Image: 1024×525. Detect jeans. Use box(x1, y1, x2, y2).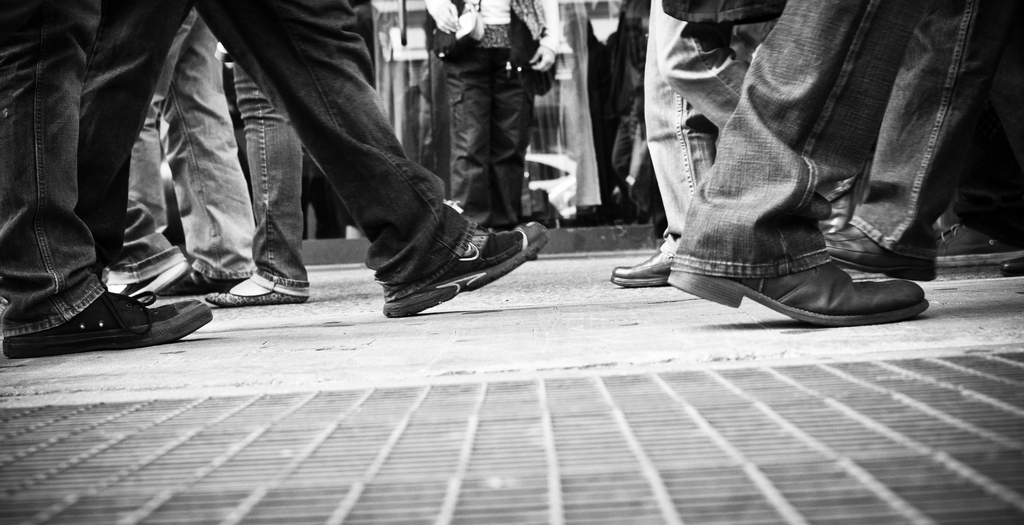
box(672, 0, 905, 288).
